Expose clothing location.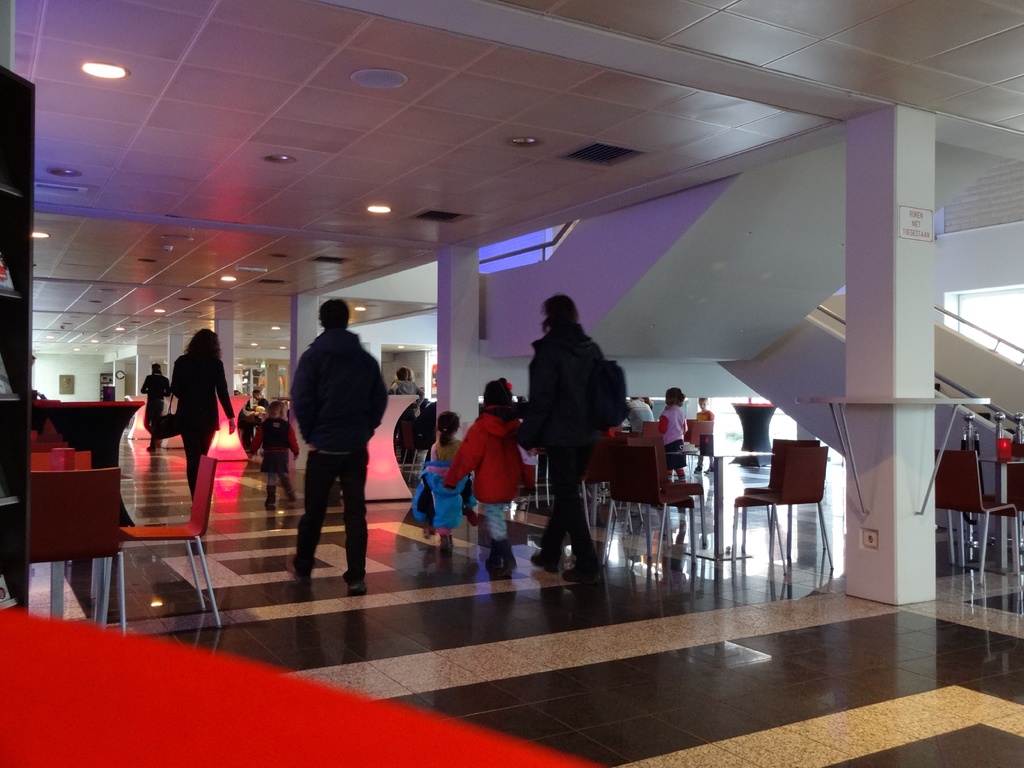
Exposed at bbox=(287, 324, 392, 584).
